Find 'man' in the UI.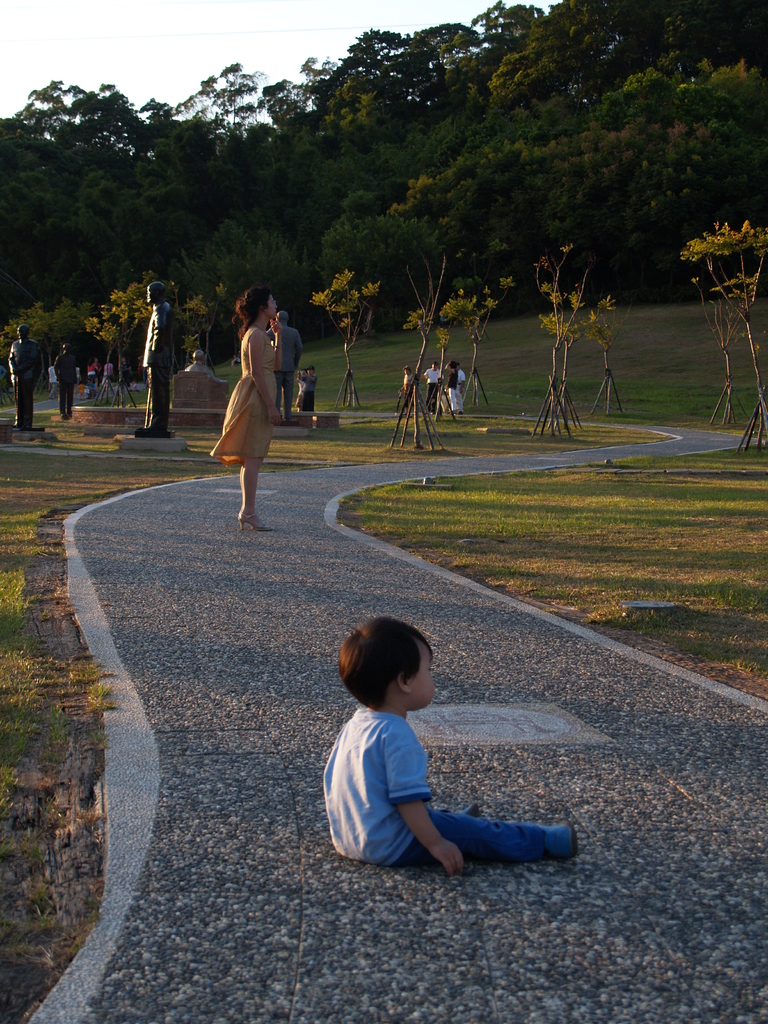
UI element at locate(420, 358, 443, 415).
